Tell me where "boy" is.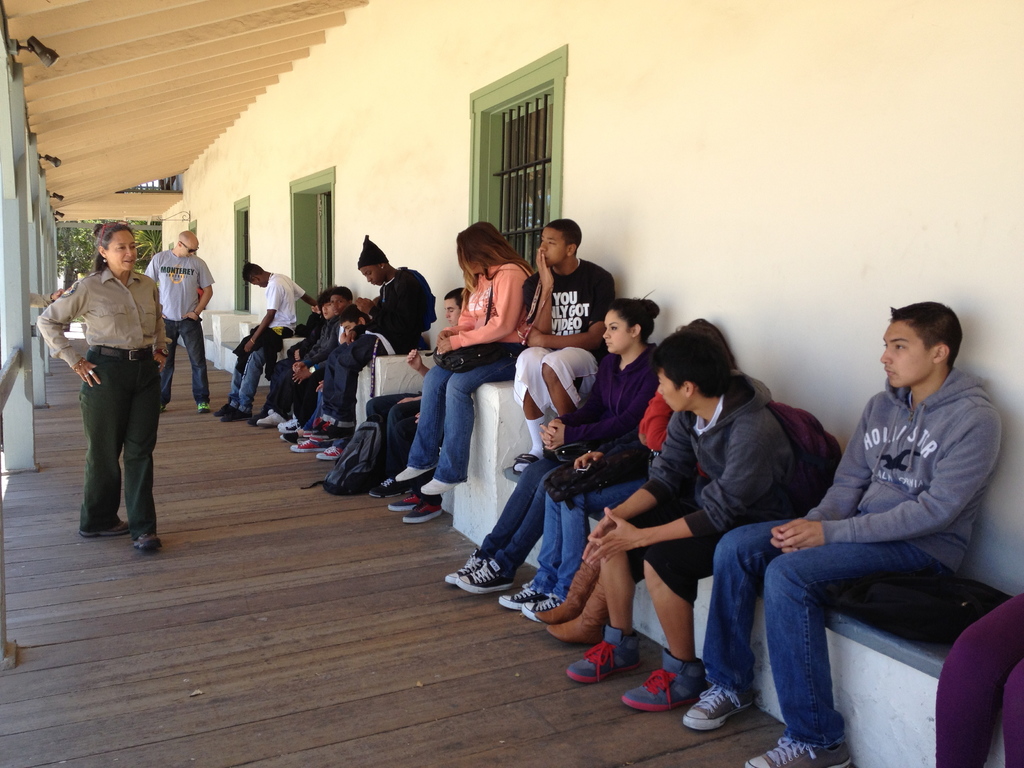
"boy" is at <bbox>308, 235, 437, 439</bbox>.
